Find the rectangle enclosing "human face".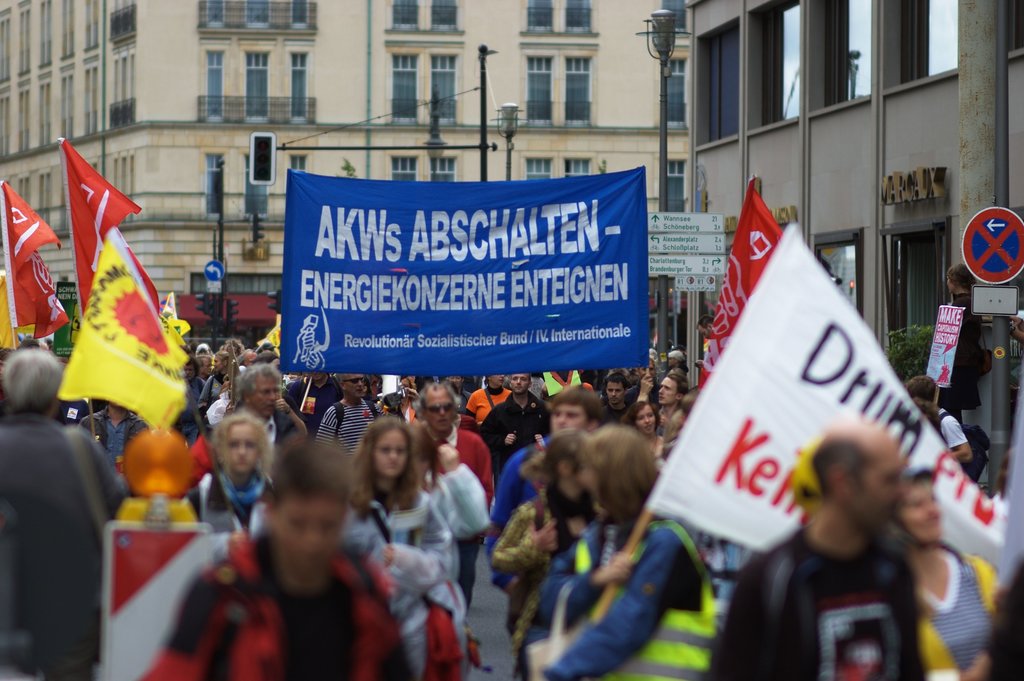
{"left": 638, "top": 359, "right": 655, "bottom": 380}.
